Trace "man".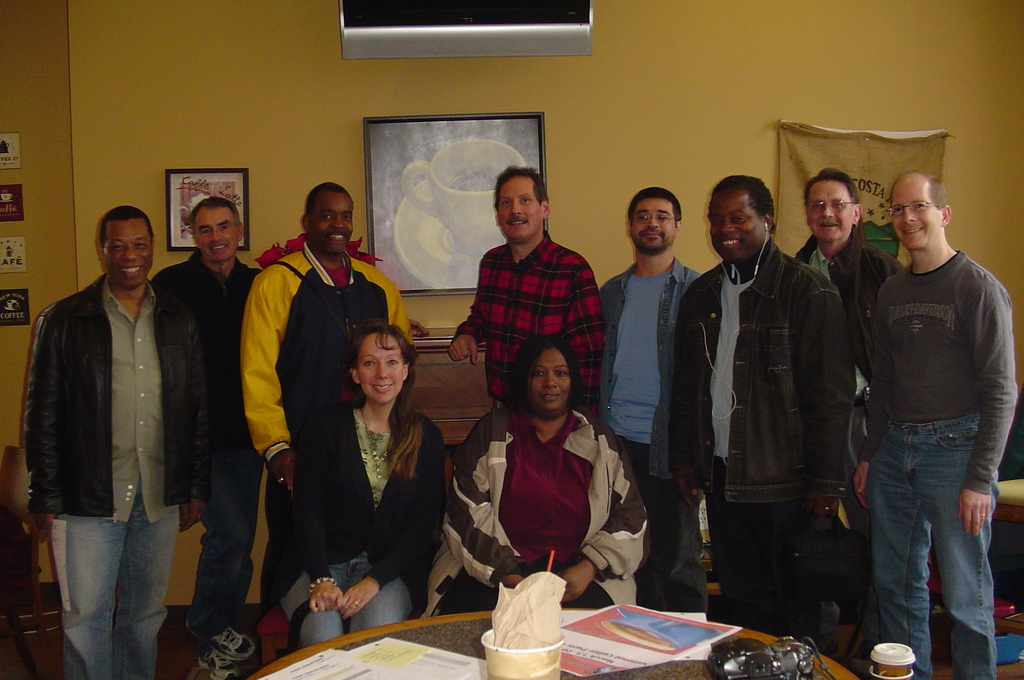
Traced to [x1=604, y1=183, x2=705, y2=618].
